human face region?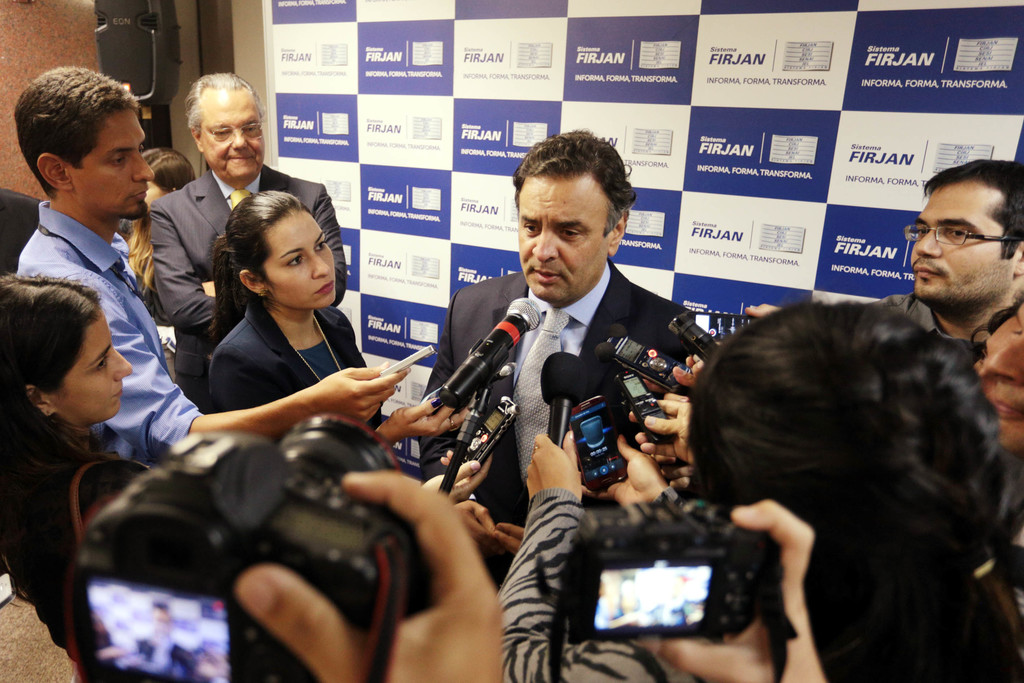
80:107:155:213
